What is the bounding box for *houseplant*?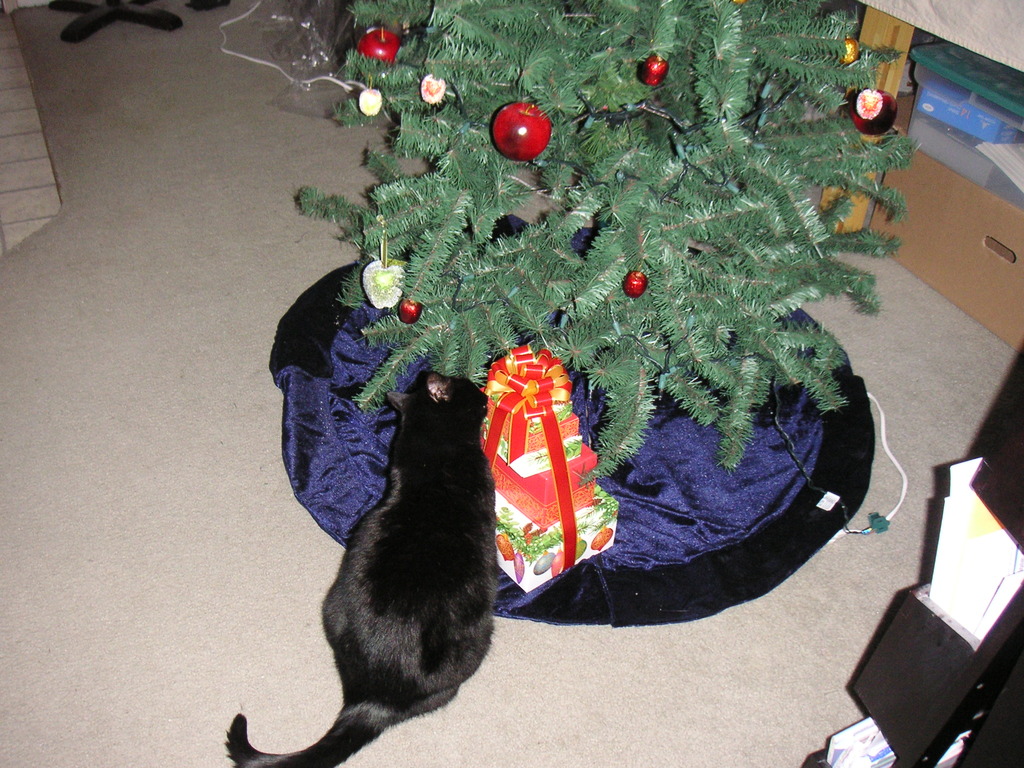
bbox=[243, 10, 931, 719].
